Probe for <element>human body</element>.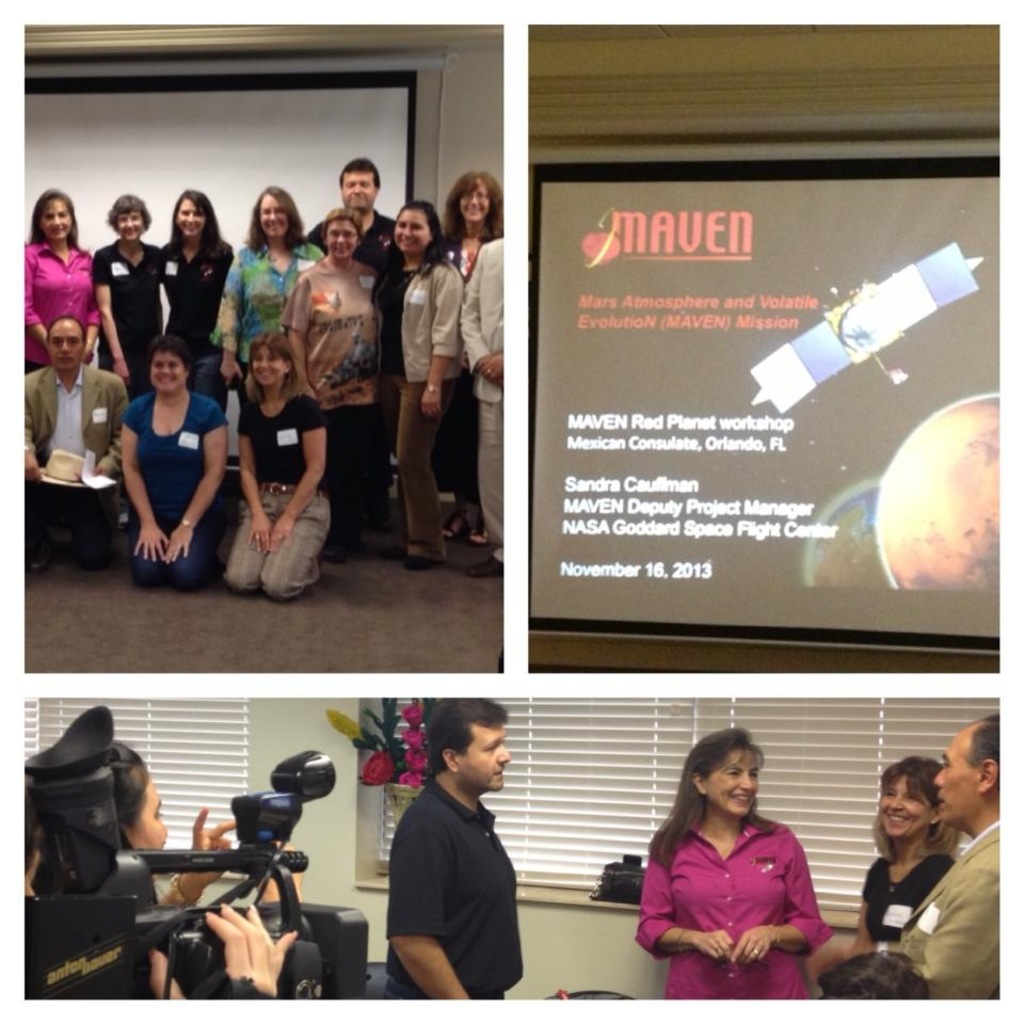
Probe result: box(123, 389, 230, 592).
